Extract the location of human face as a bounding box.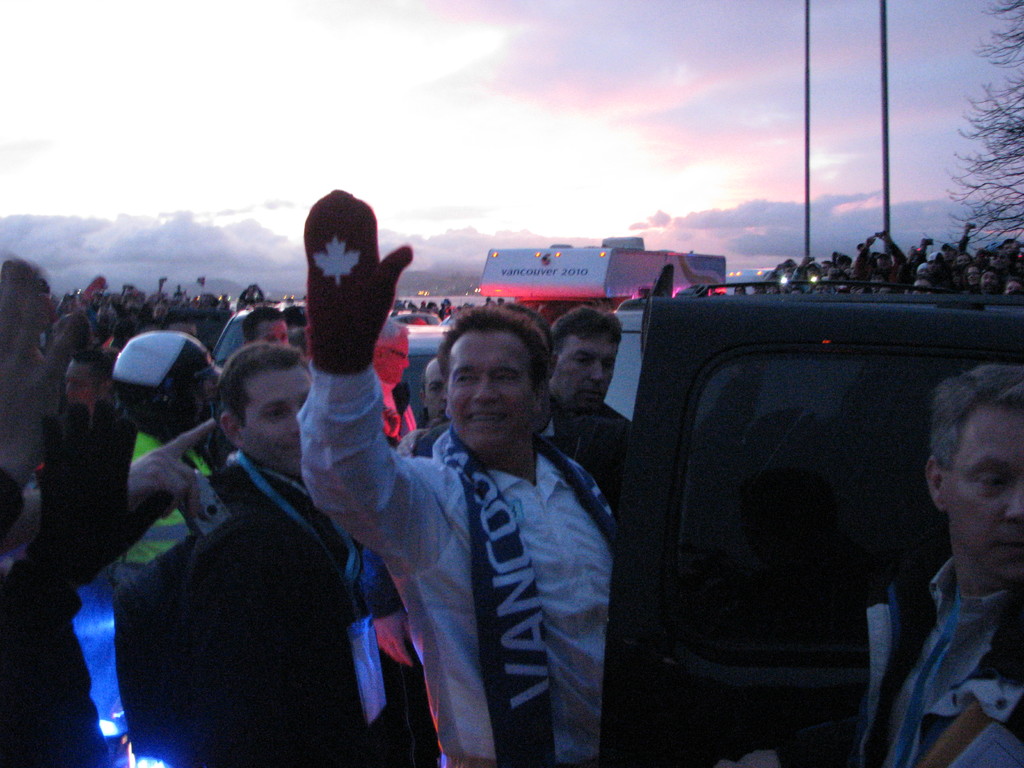
Rect(444, 334, 538, 451).
